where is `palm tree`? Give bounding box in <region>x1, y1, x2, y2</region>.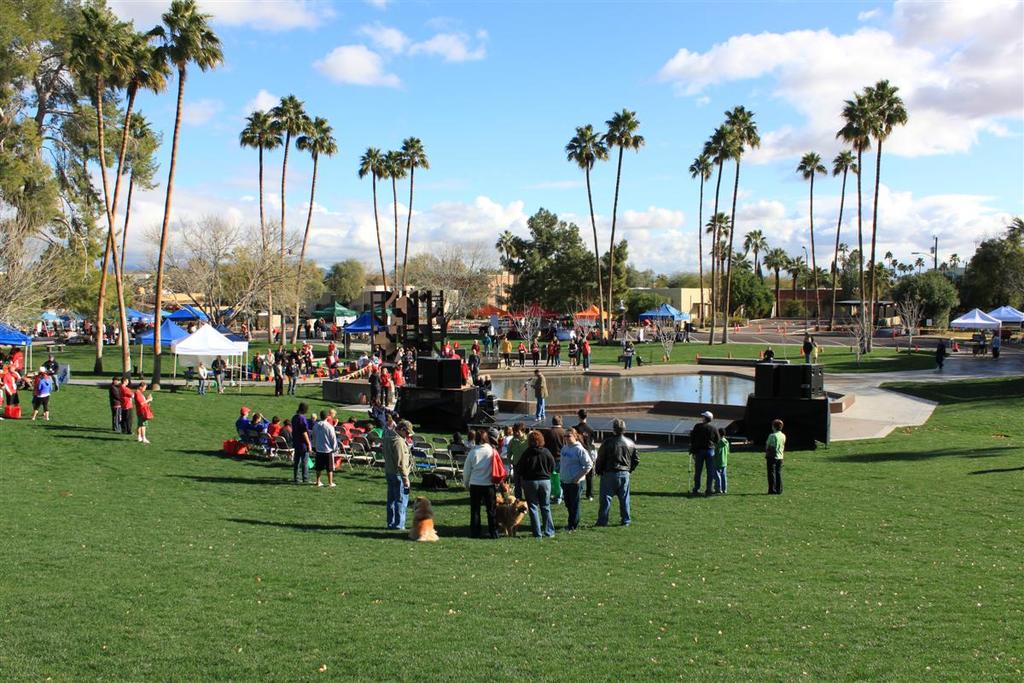
<region>363, 144, 384, 293</region>.
